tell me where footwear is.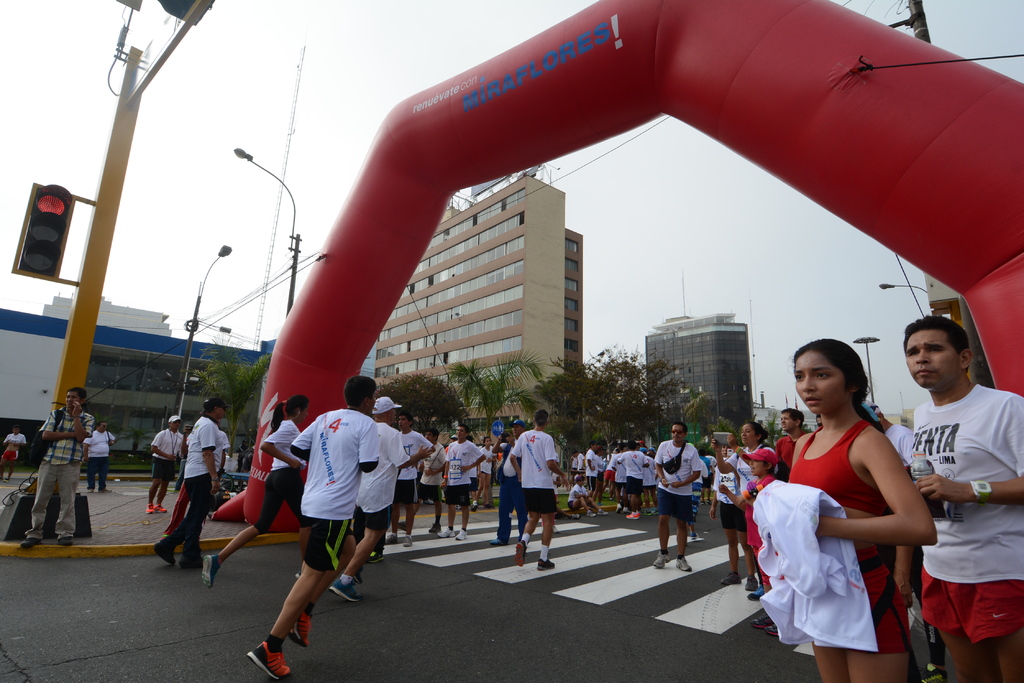
footwear is at BBox(676, 557, 695, 574).
